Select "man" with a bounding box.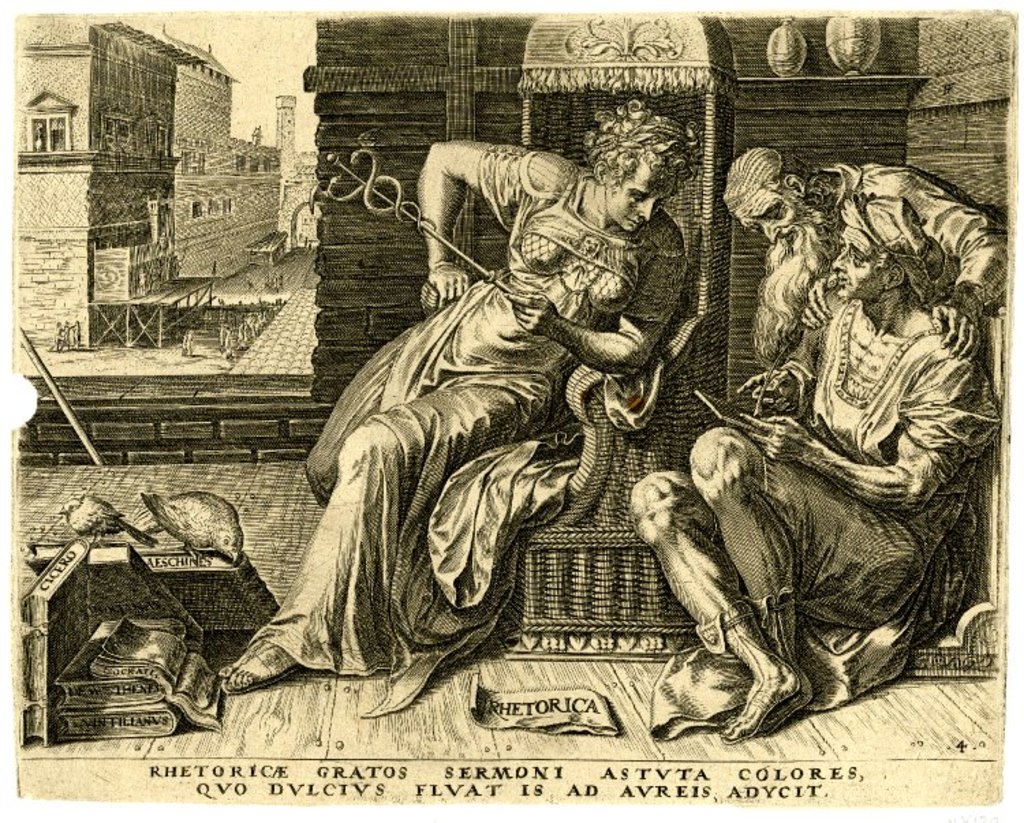
[720,150,1010,356].
